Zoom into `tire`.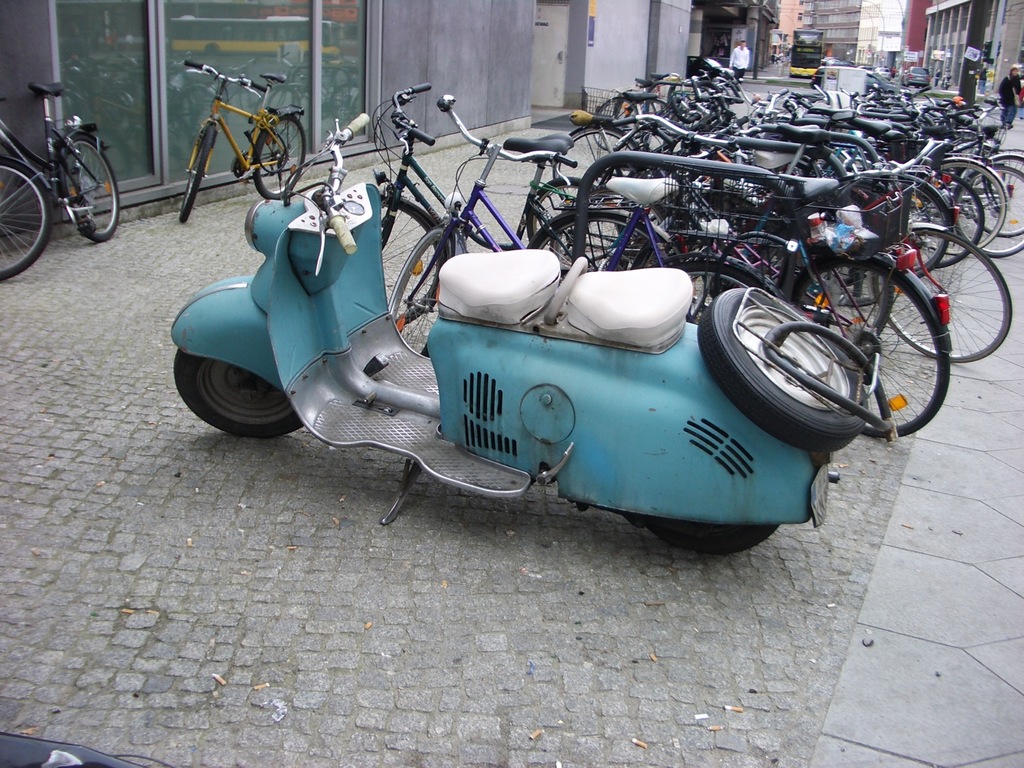
Zoom target: (881, 179, 951, 276).
